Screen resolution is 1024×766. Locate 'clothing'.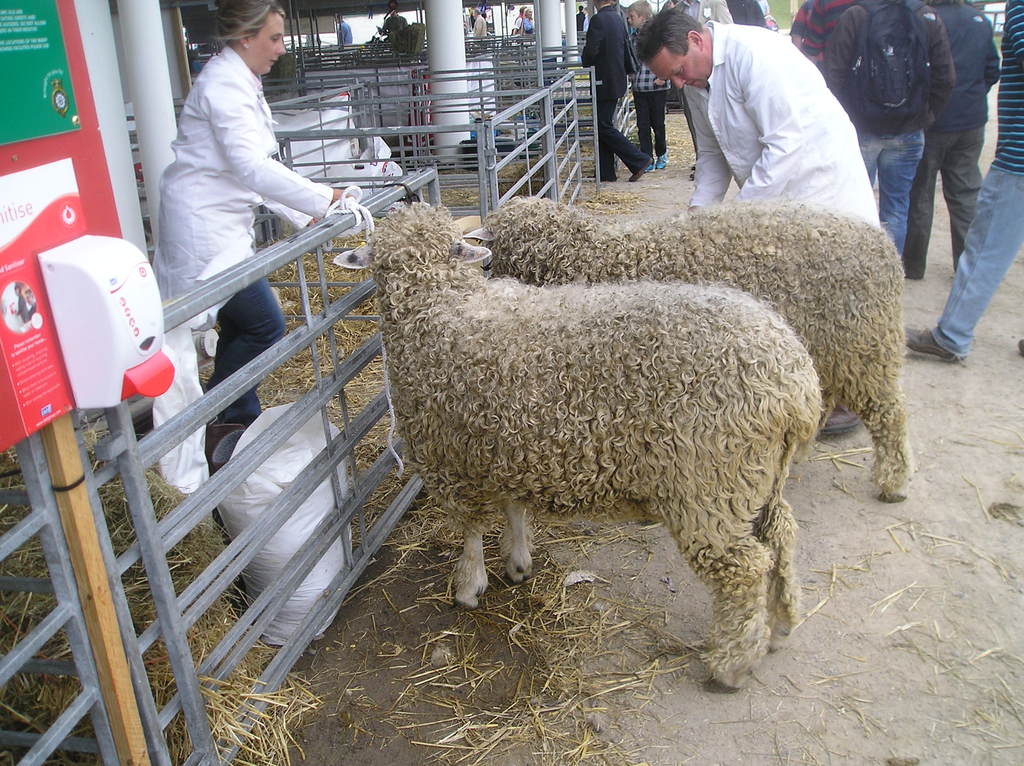
(x1=899, y1=0, x2=999, y2=278).
